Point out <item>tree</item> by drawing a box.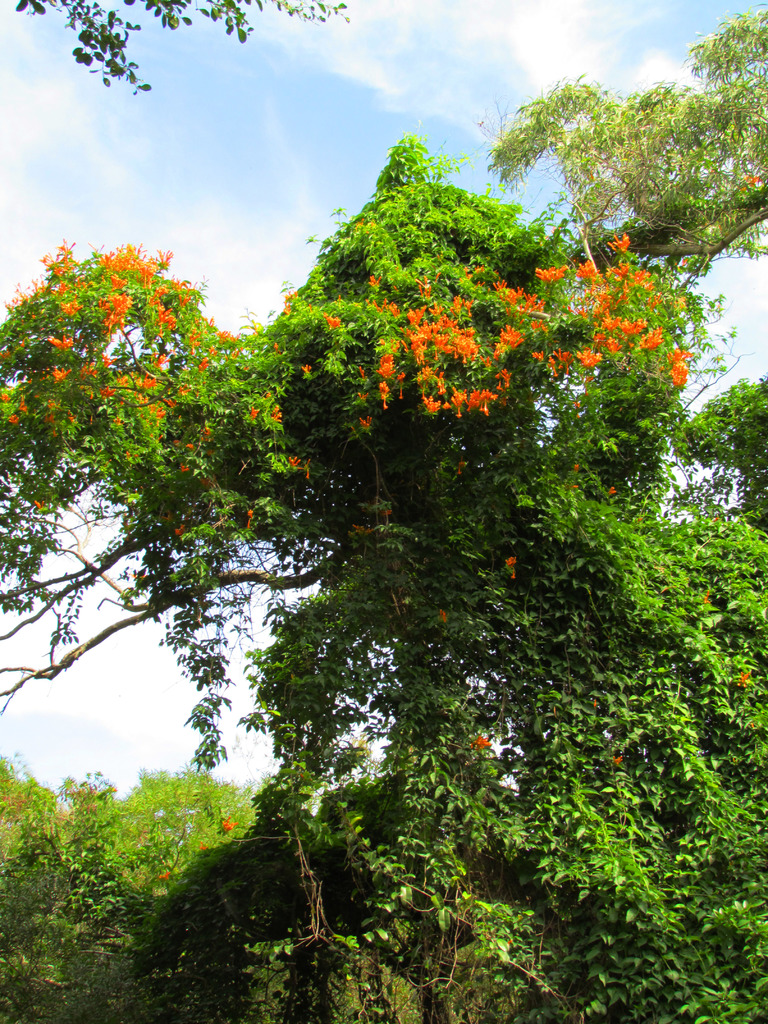
locate(0, 149, 715, 983).
